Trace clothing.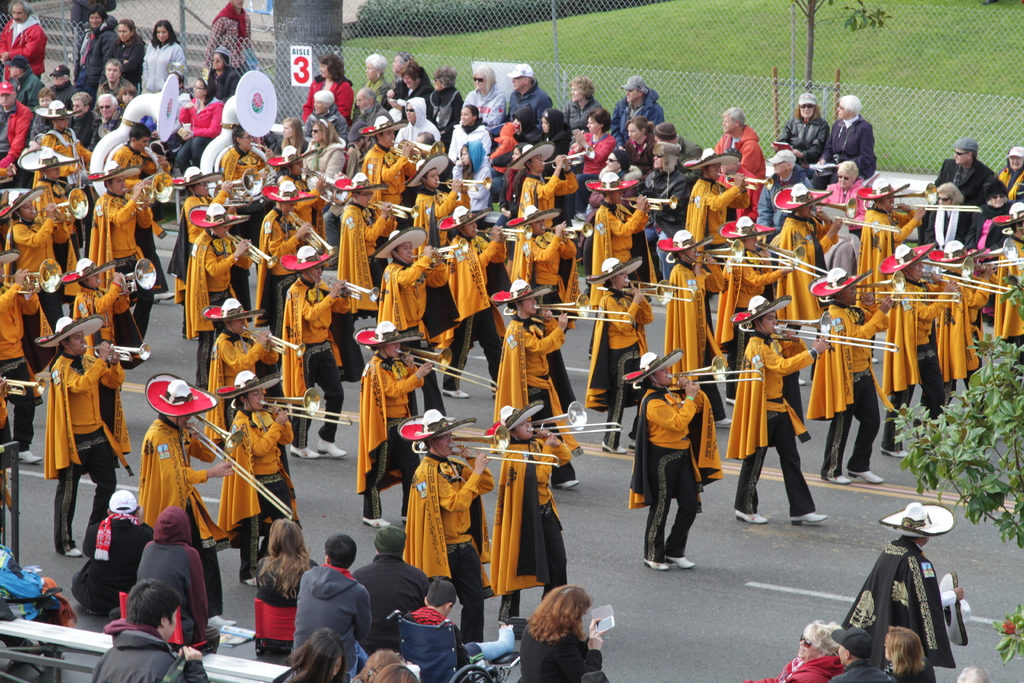
Traced to box=[443, 233, 498, 404].
